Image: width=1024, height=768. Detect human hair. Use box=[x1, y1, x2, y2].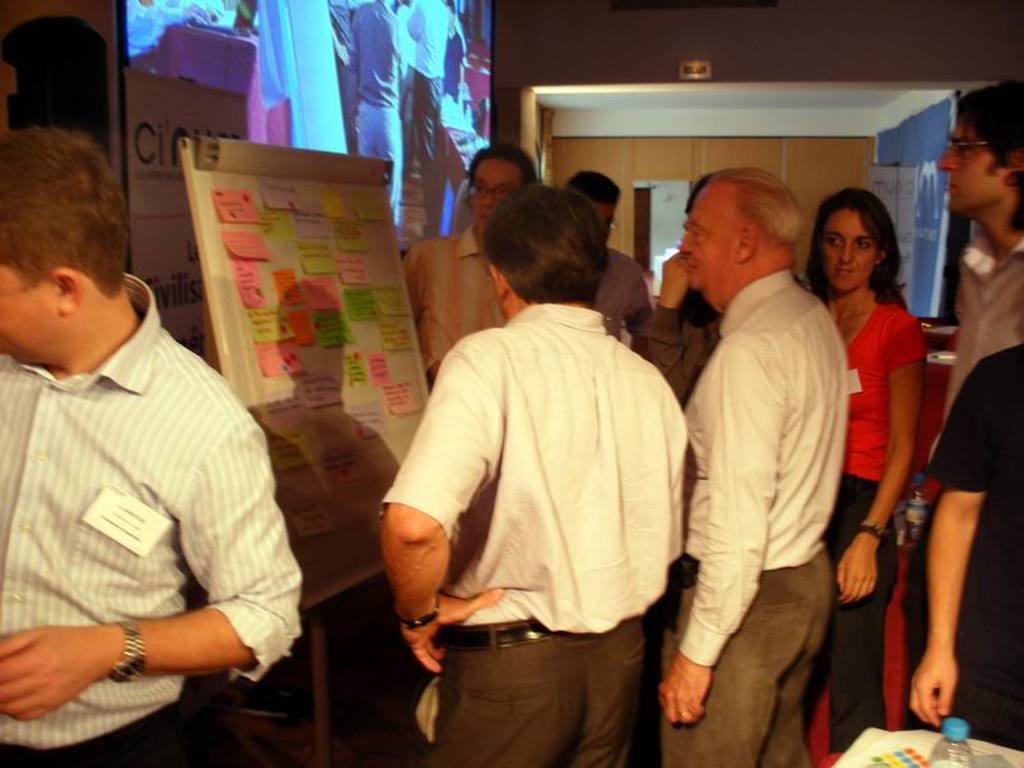
box=[563, 169, 623, 212].
